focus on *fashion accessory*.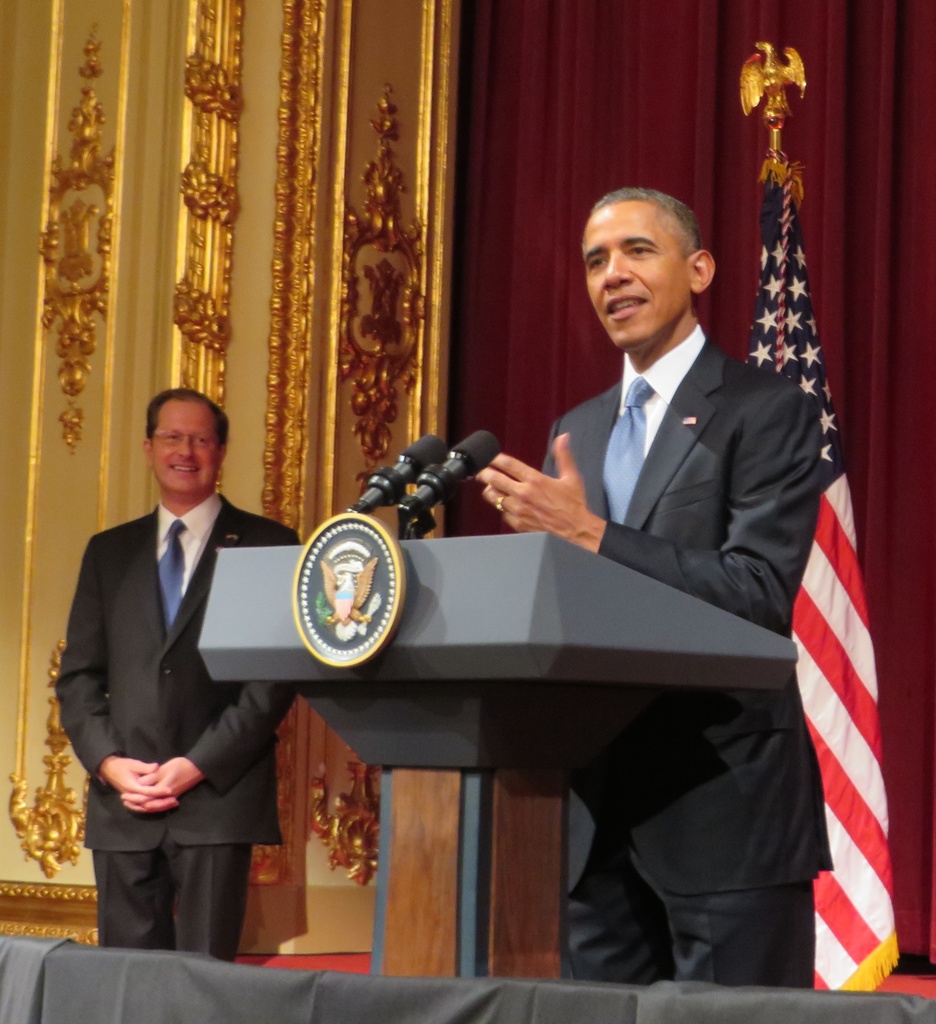
Focused at [x1=157, y1=518, x2=190, y2=632].
